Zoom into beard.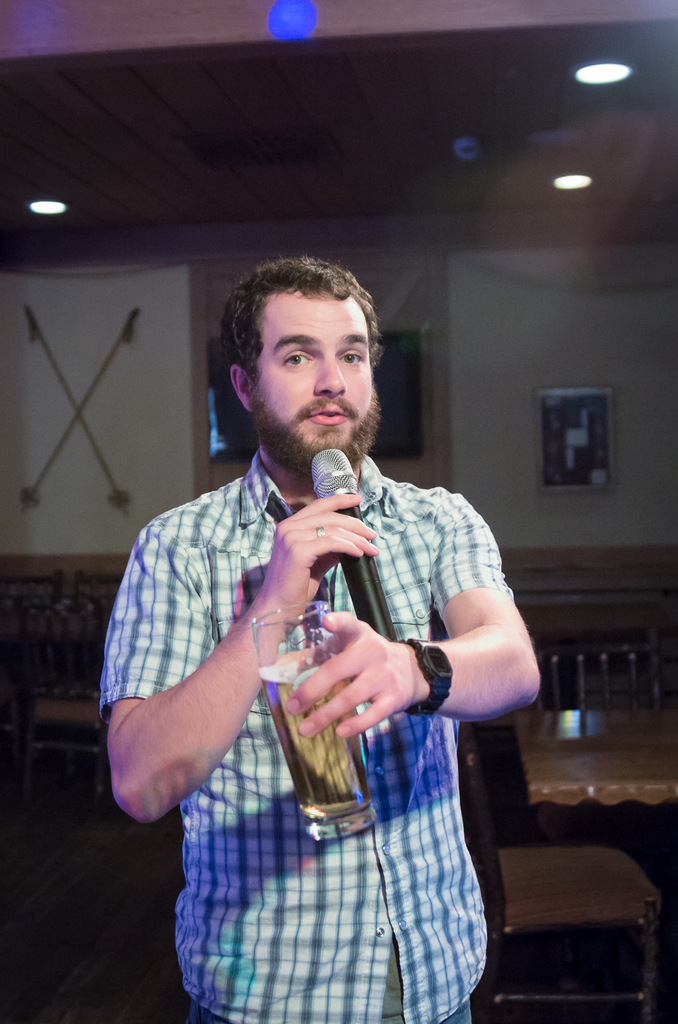
Zoom target: <box>244,386,385,478</box>.
